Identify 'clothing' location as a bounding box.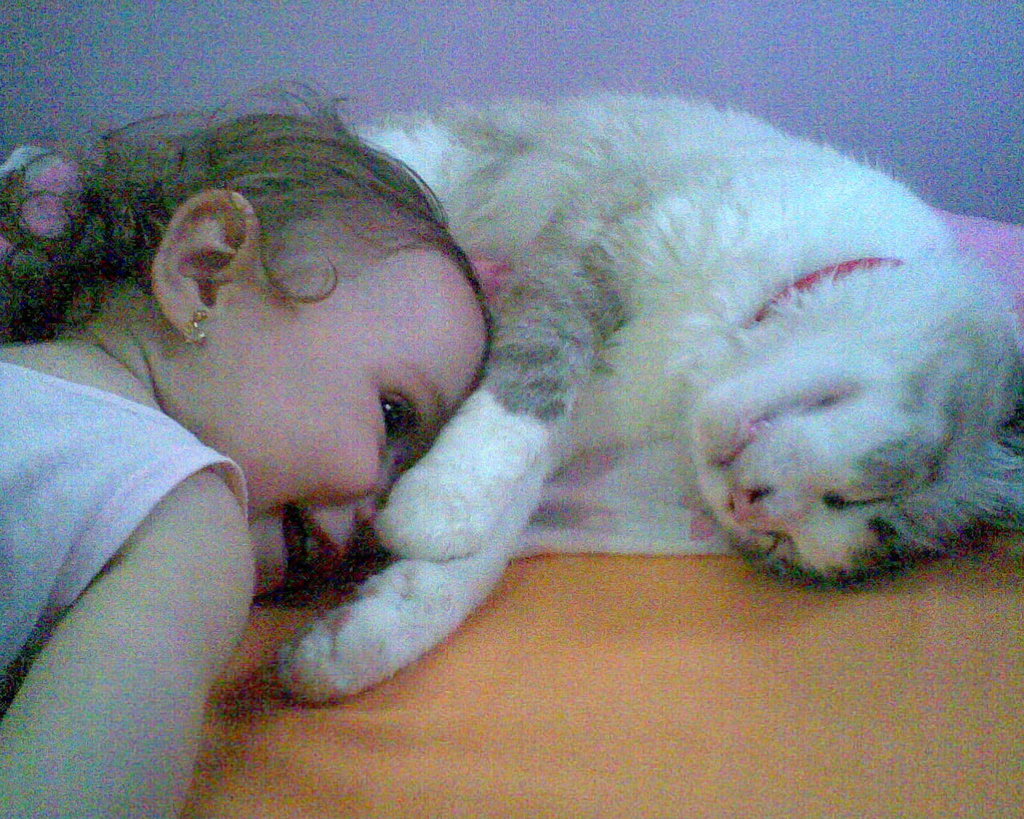
<region>0, 359, 248, 671</region>.
